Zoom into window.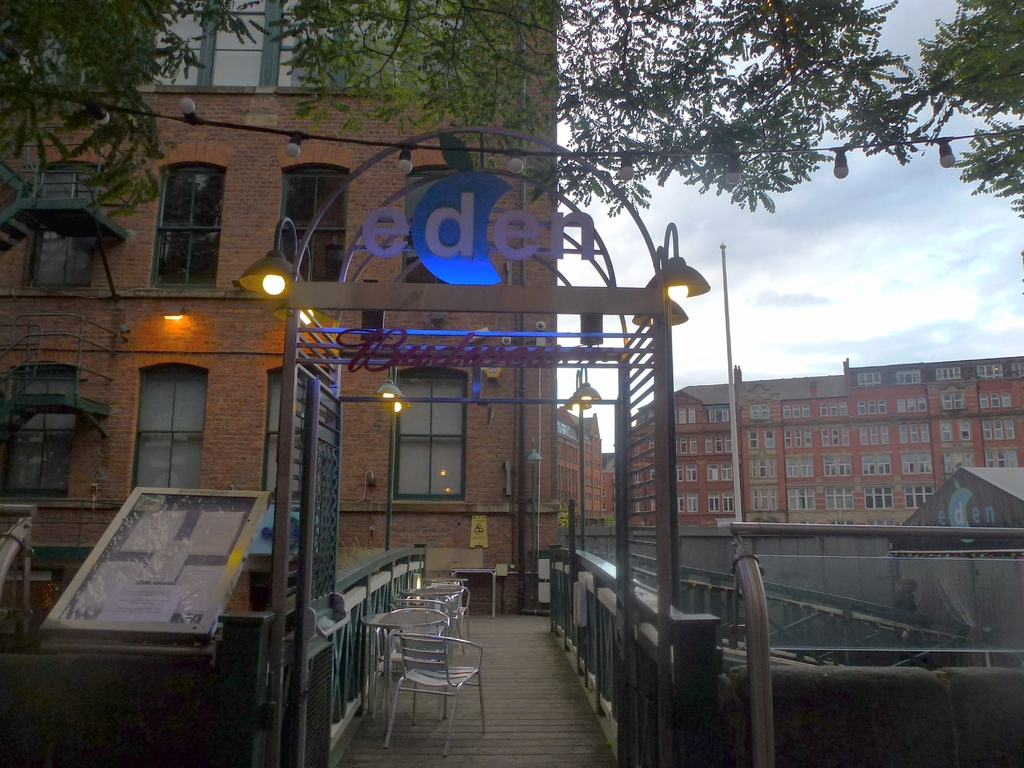
Zoom target: [981,365,1006,381].
